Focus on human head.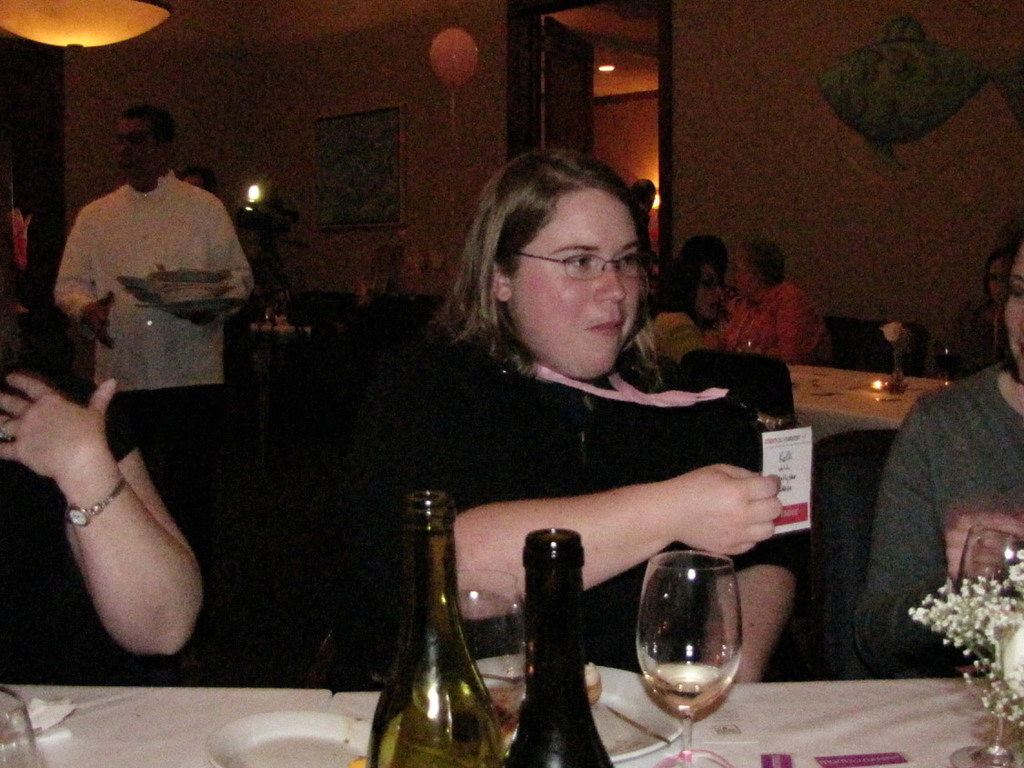
Focused at x1=462, y1=153, x2=656, y2=354.
